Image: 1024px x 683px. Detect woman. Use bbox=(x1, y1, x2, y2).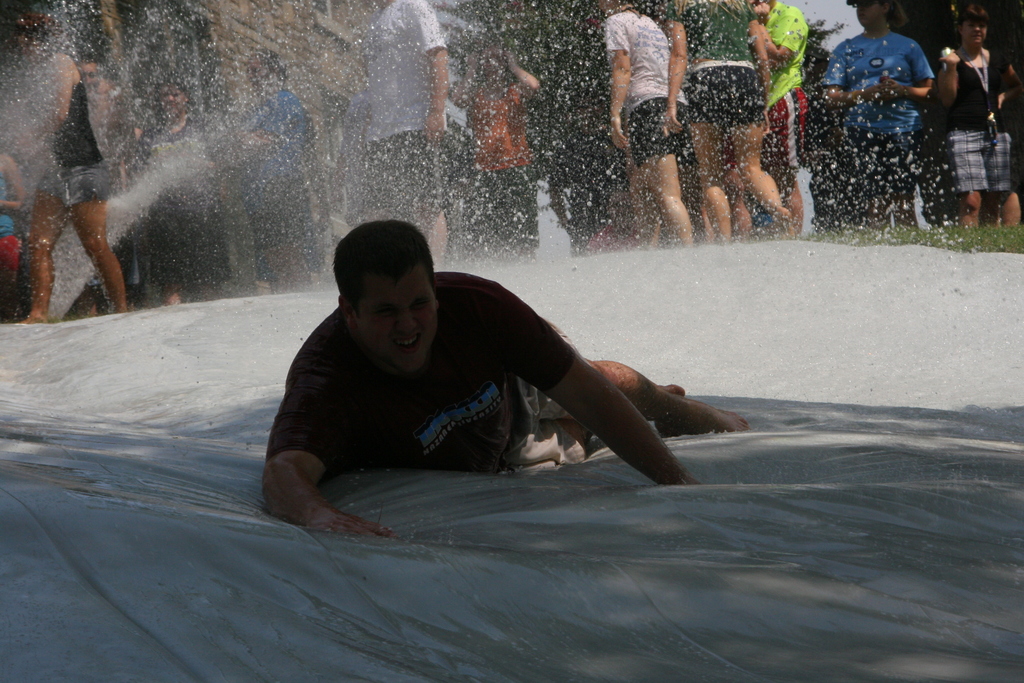
bbox=(228, 46, 323, 296).
